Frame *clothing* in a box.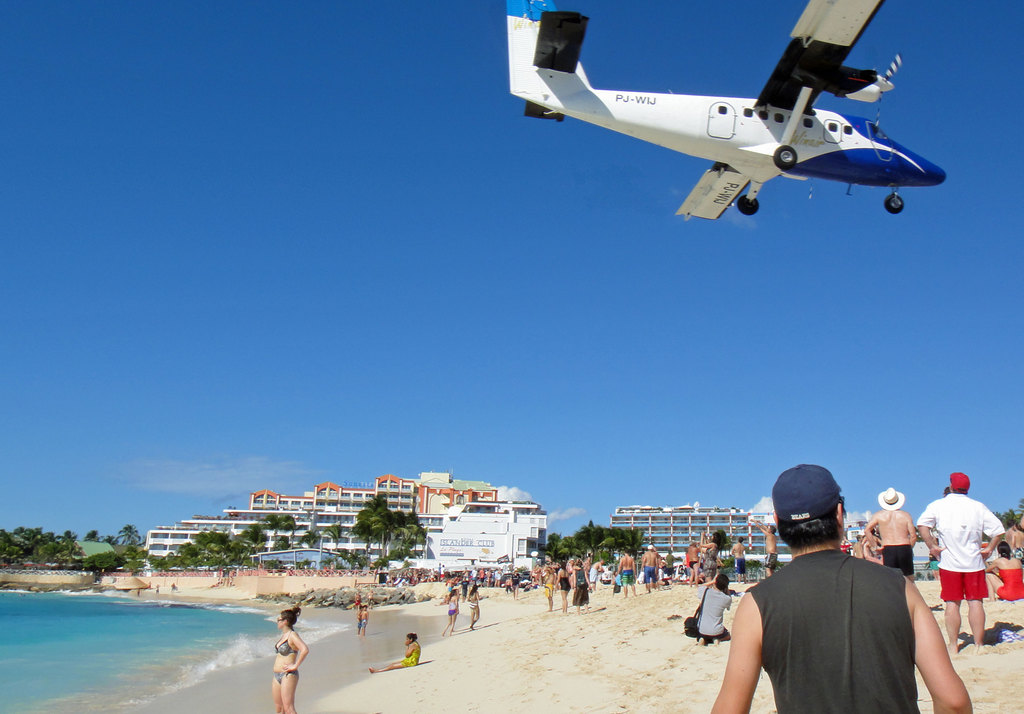
621/569/635/584.
